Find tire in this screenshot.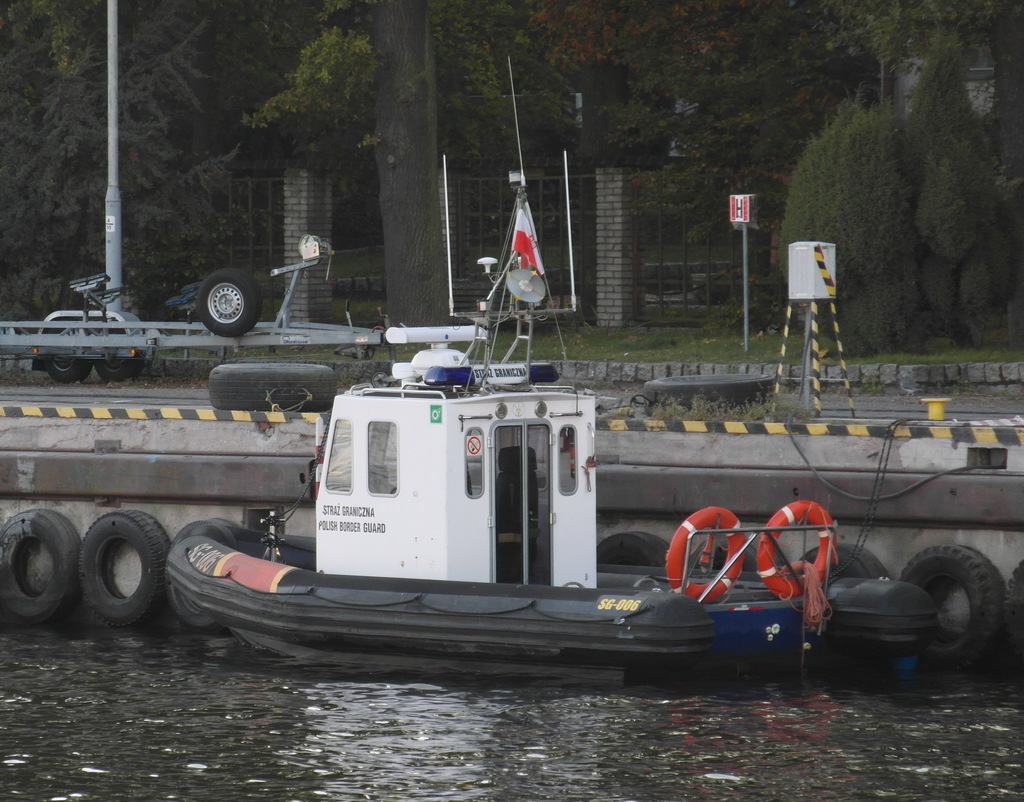
The bounding box for tire is (left=43, top=361, right=88, bottom=381).
